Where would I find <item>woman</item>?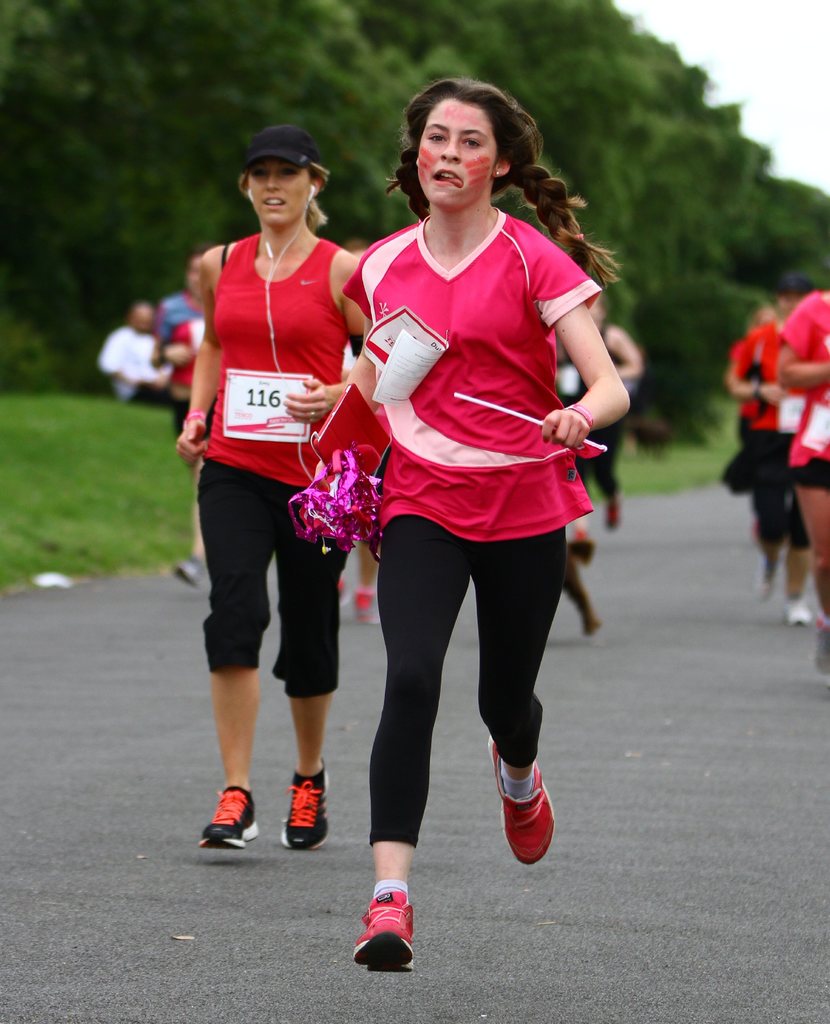
At region(306, 92, 612, 913).
